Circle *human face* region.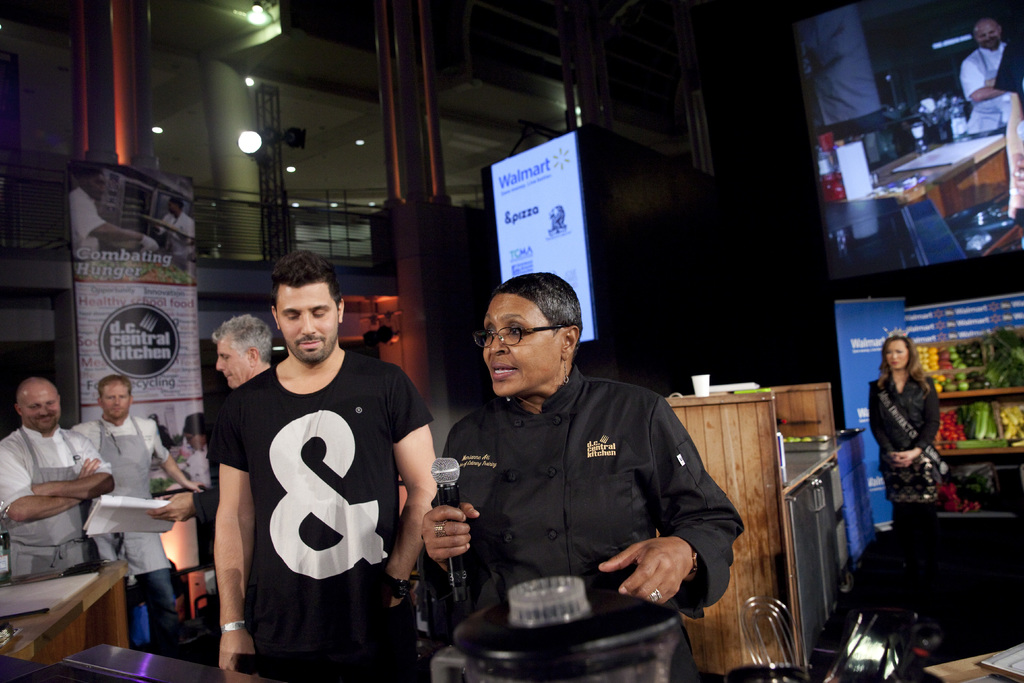
Region: [22, 390, 61, 432].
